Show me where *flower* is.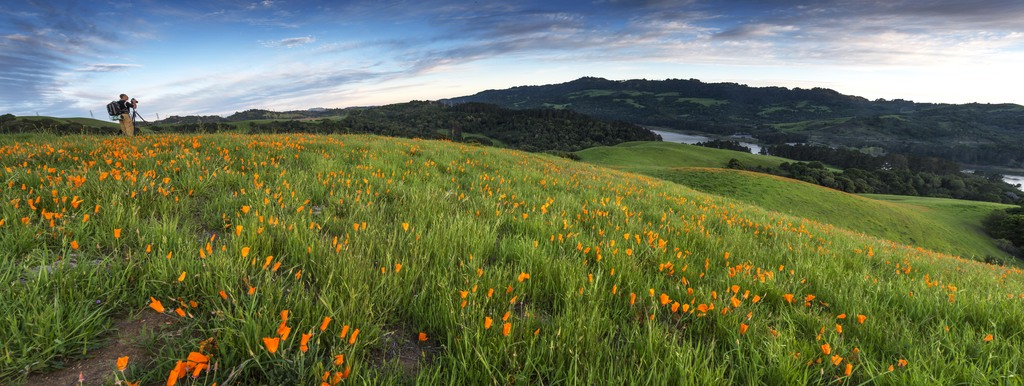
*flower* is at select_region(246, 285, 257, 298).
